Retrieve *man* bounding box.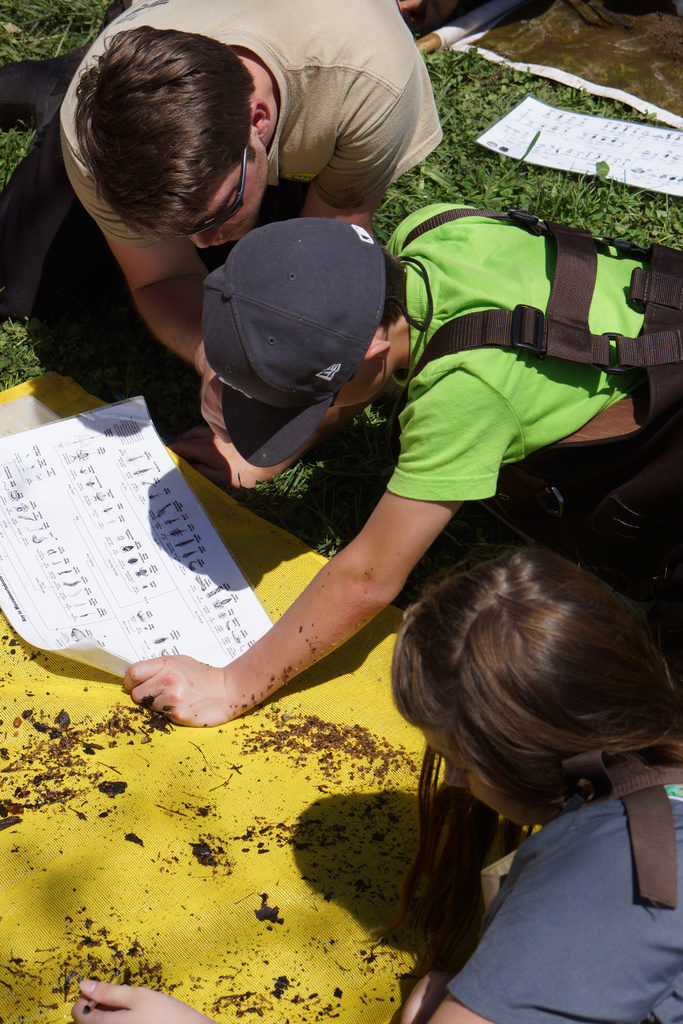
Bounding box: (0,0,455,475).
